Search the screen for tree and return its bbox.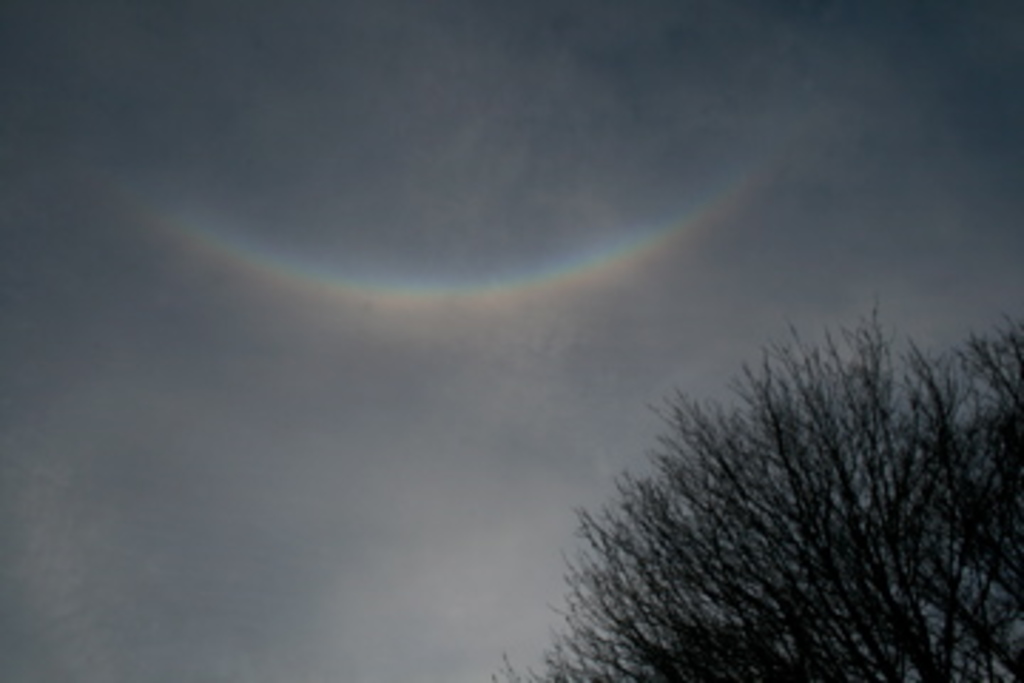
Found: box(484, 313, 1021, 680).
